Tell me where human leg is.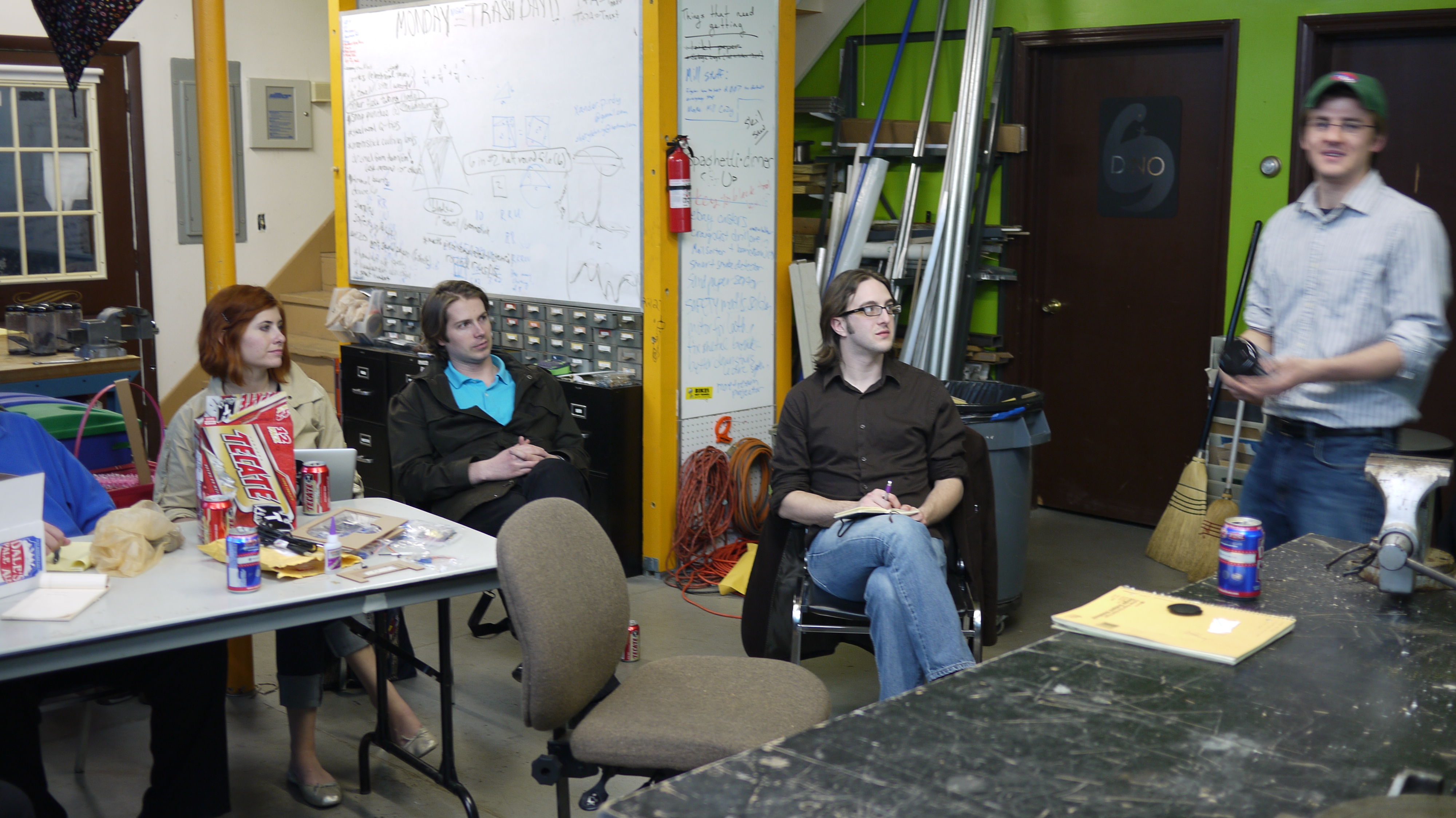
human leg is at [left=104, top=255, right=126, bottom=297].
